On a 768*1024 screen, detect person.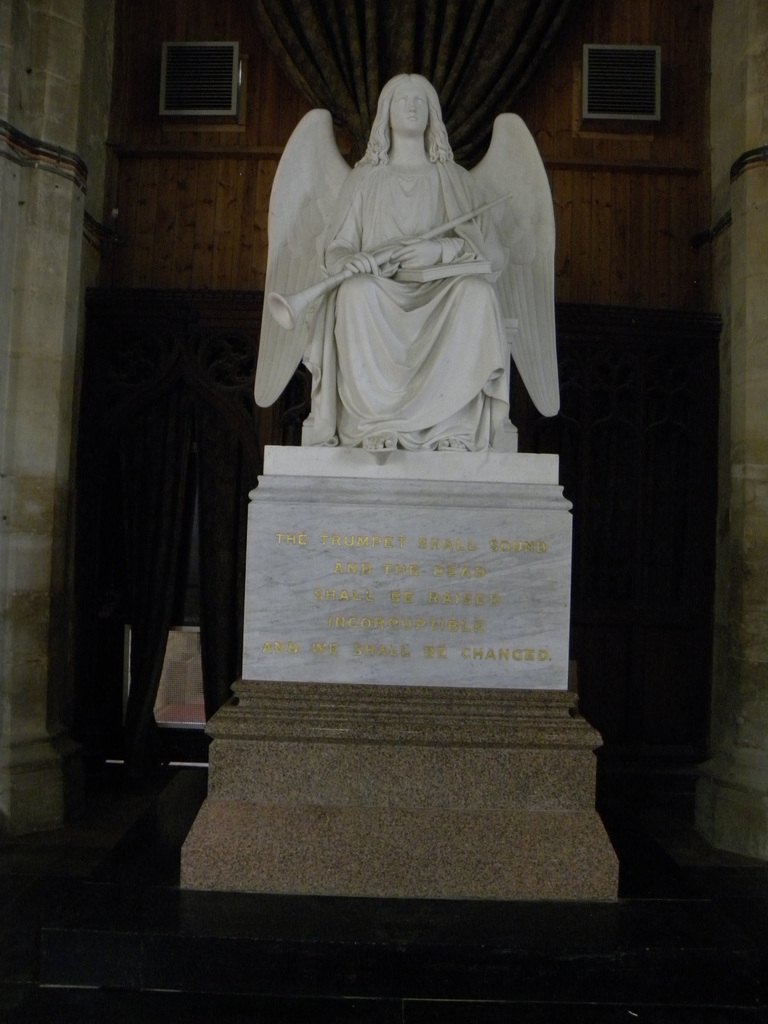
321,70,498,454.
